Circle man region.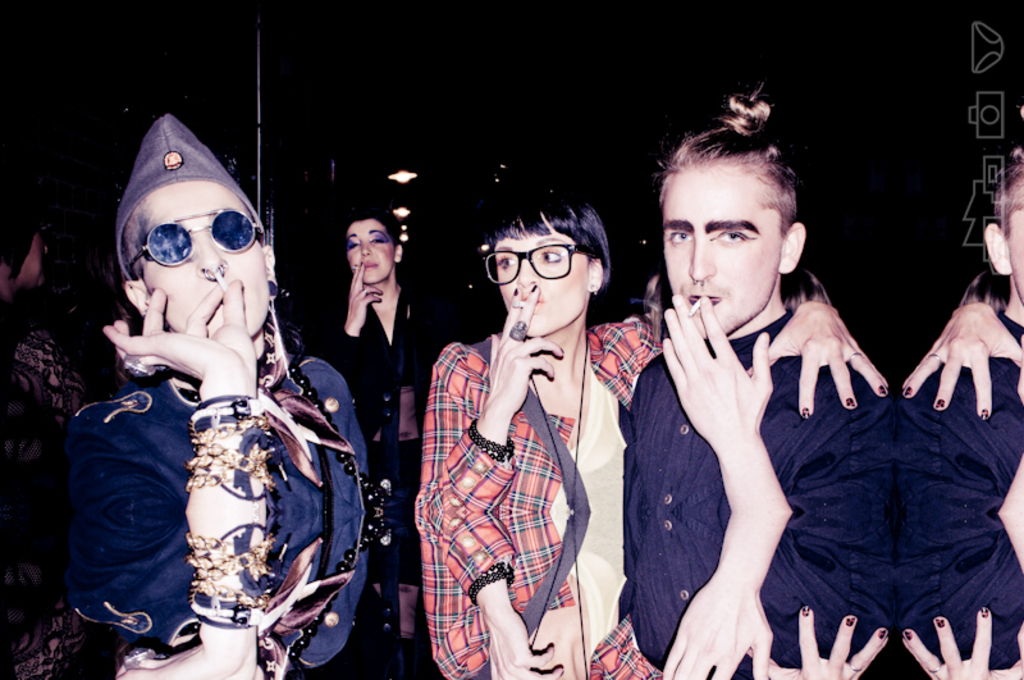
Region: box=[611, 129, 887, 674].
